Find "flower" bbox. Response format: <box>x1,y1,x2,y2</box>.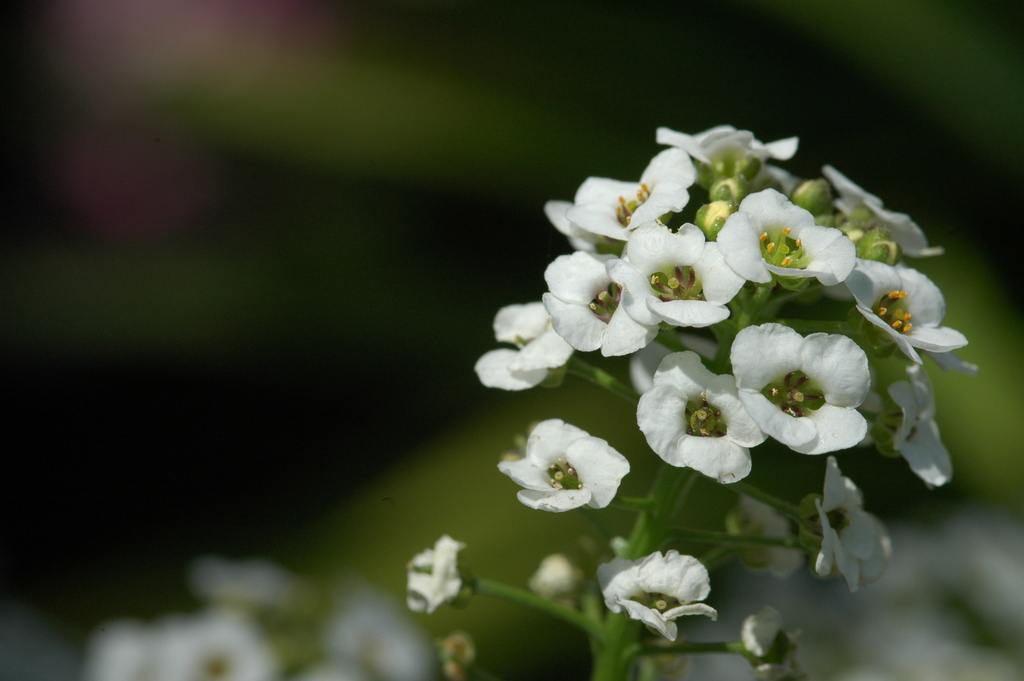
<box>740,611,806,680</box>.
